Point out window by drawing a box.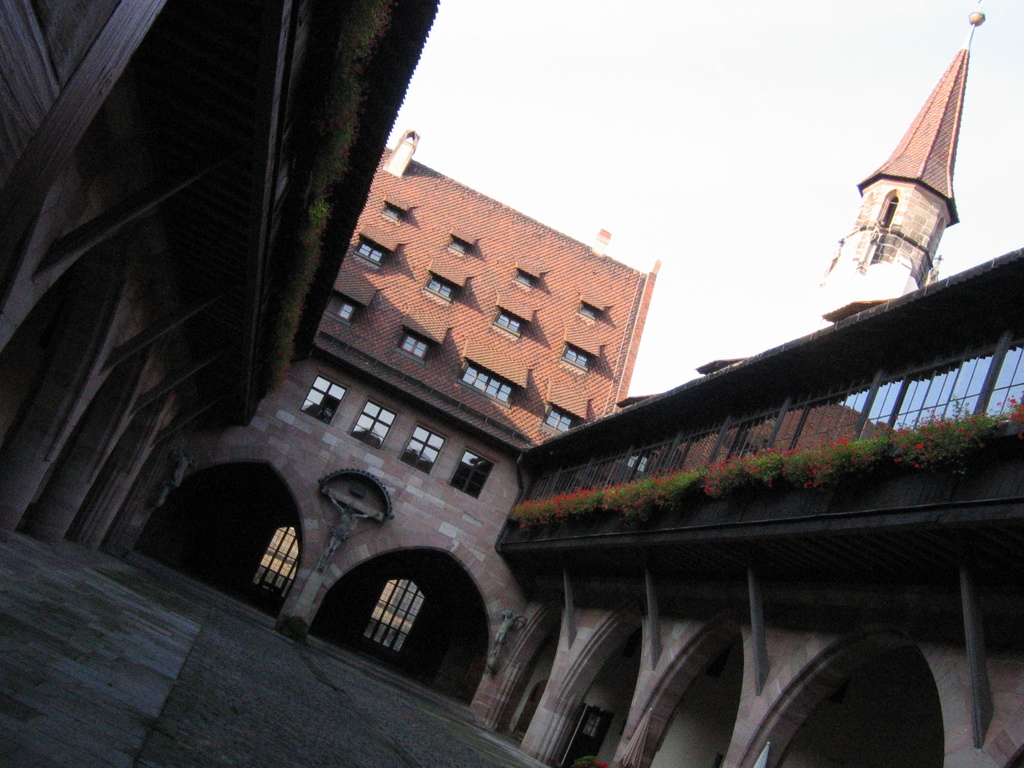
Rect(300, 372, 351, 426).
